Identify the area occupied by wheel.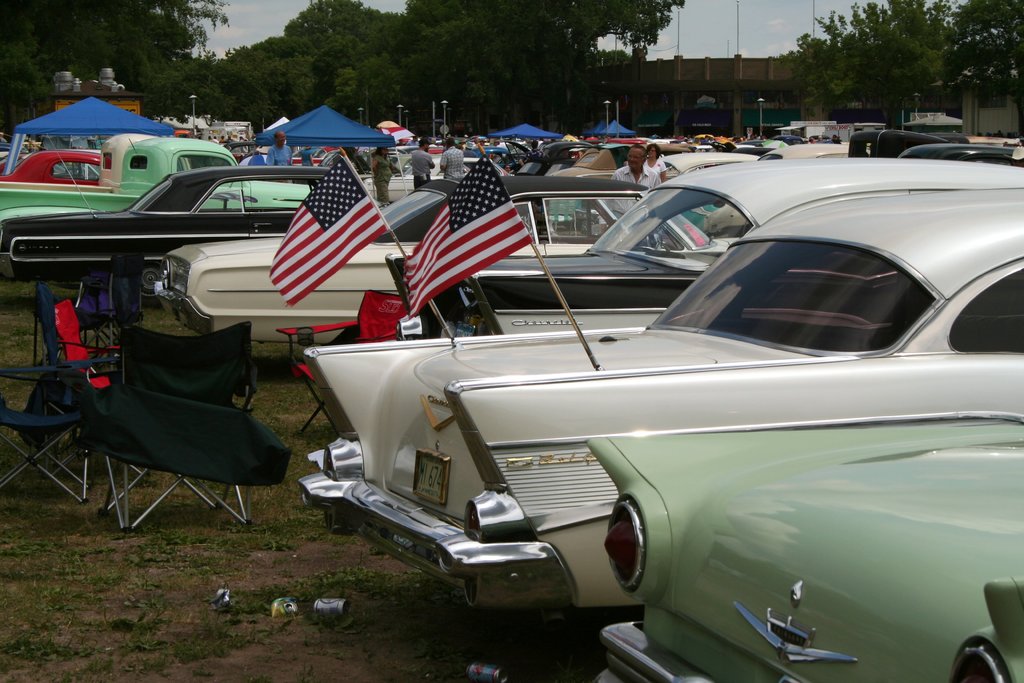
Area: crop(135, 263, 172, 305).
